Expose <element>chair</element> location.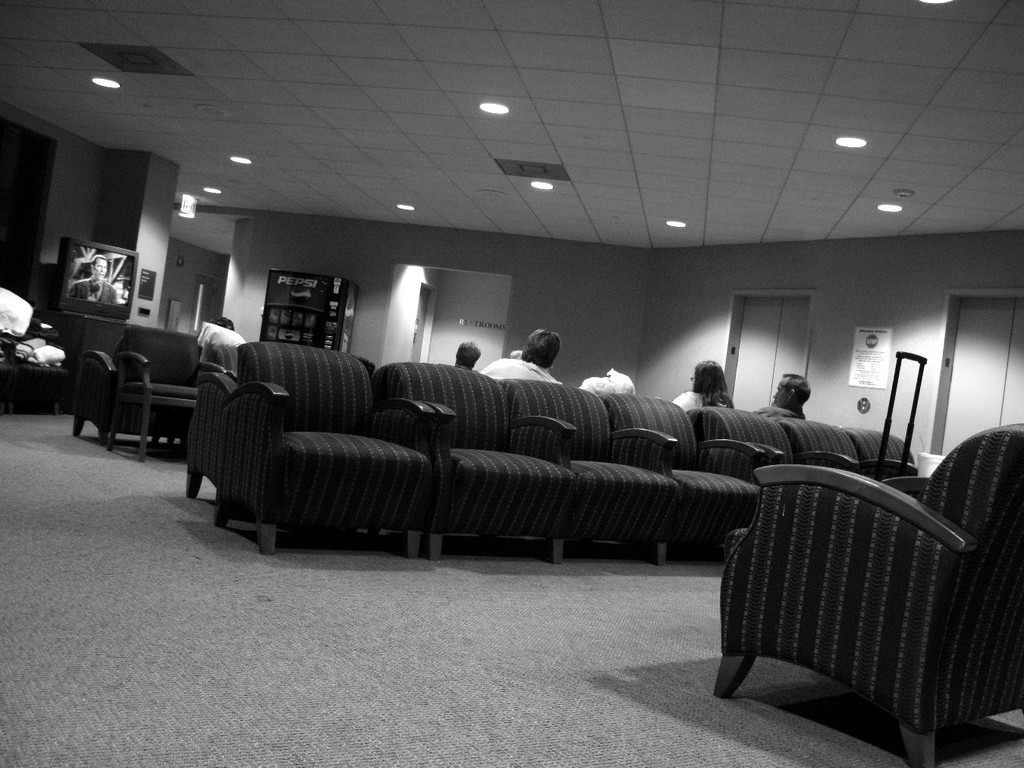
Exposed at (111,323,226,464).
